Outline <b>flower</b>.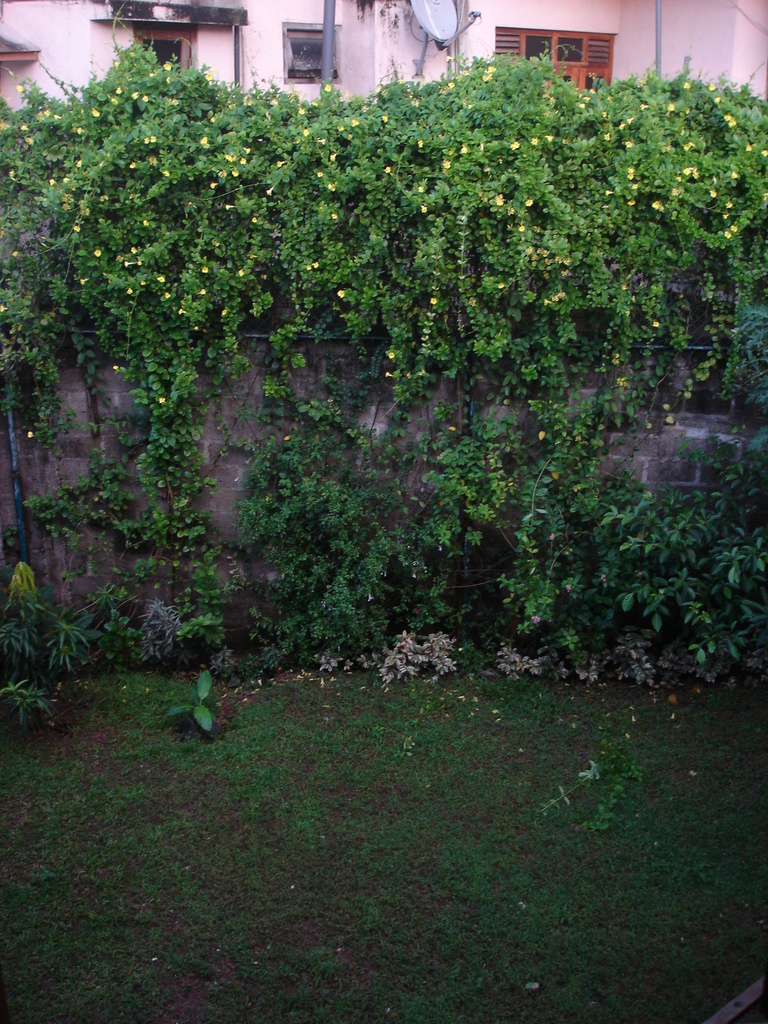
Outline: bbox=(195, 324, 198, 332).
